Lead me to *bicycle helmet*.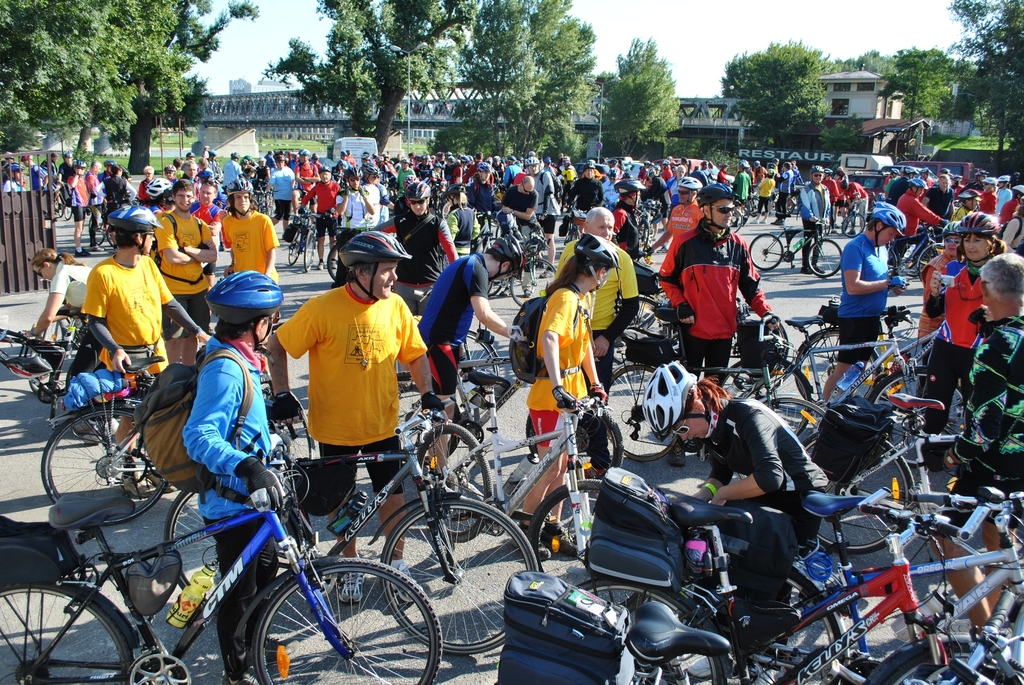
Lead to (x1=865, y1=196, x2=905, y2=244).
